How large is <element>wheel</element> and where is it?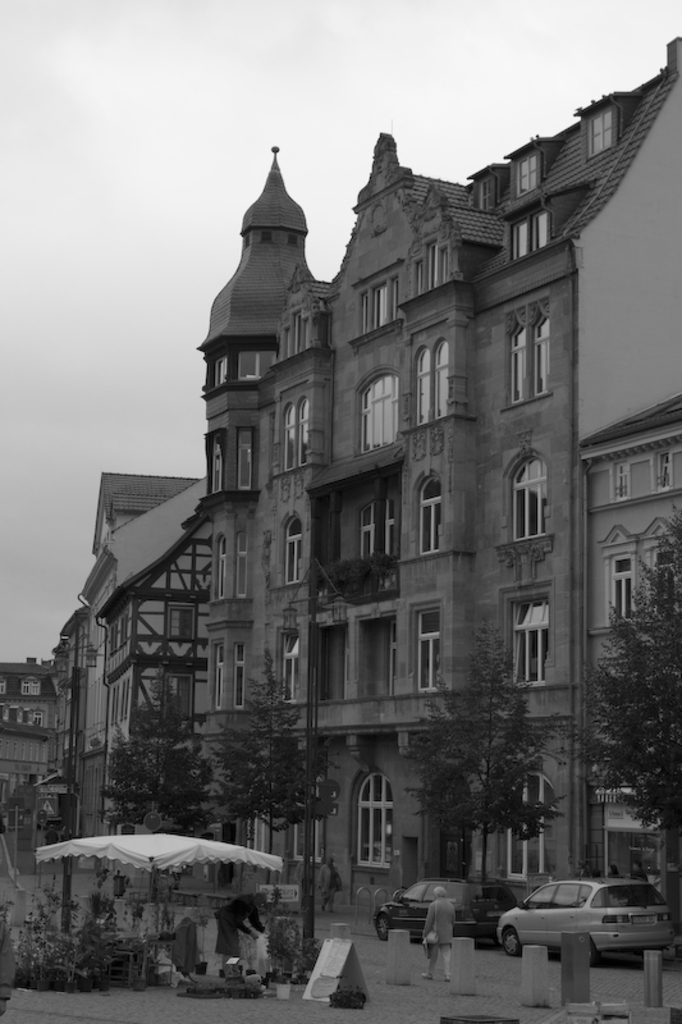
Bounding box: detection(505, 928, 523, 959).
